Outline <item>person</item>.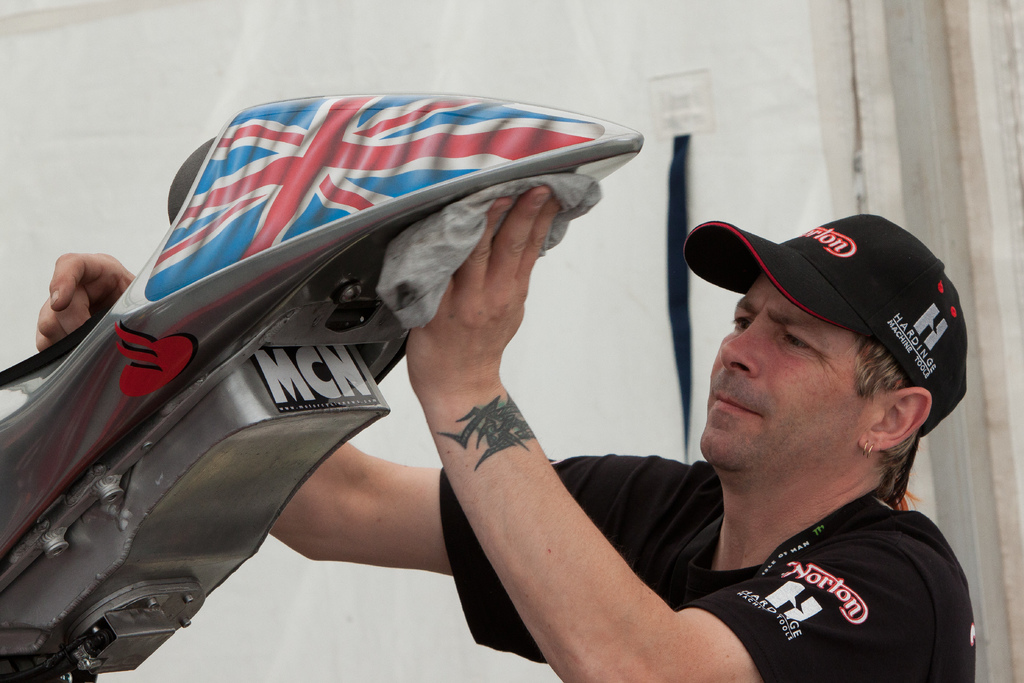
Outline: [28, 202, 986, 682].
